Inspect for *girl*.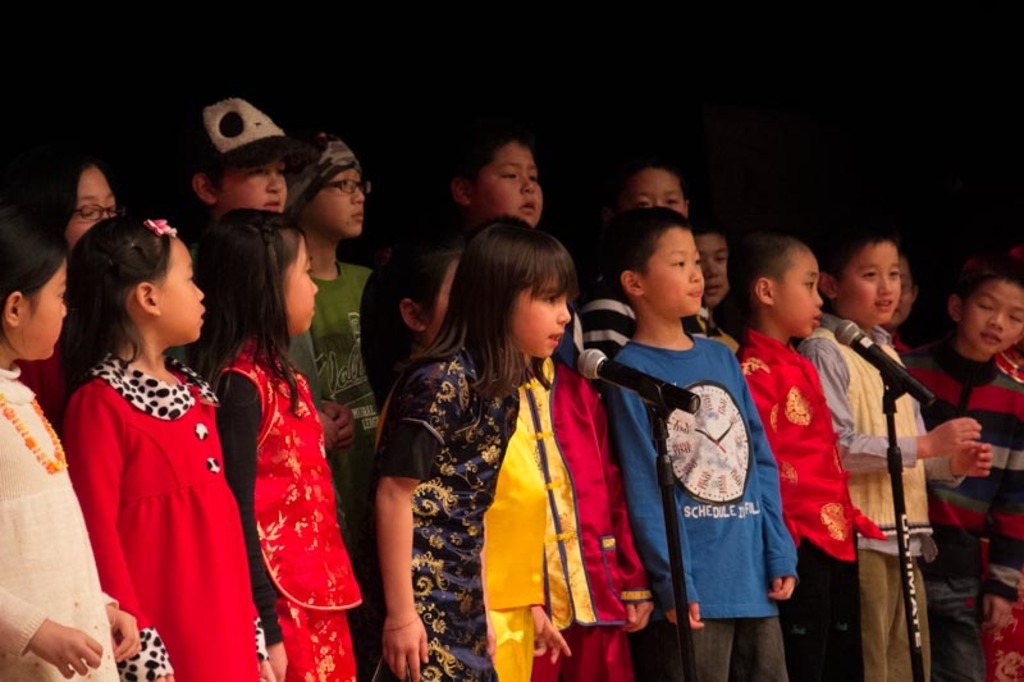
Inspection: x1=61, y1=207, x2=274, y2=681.
